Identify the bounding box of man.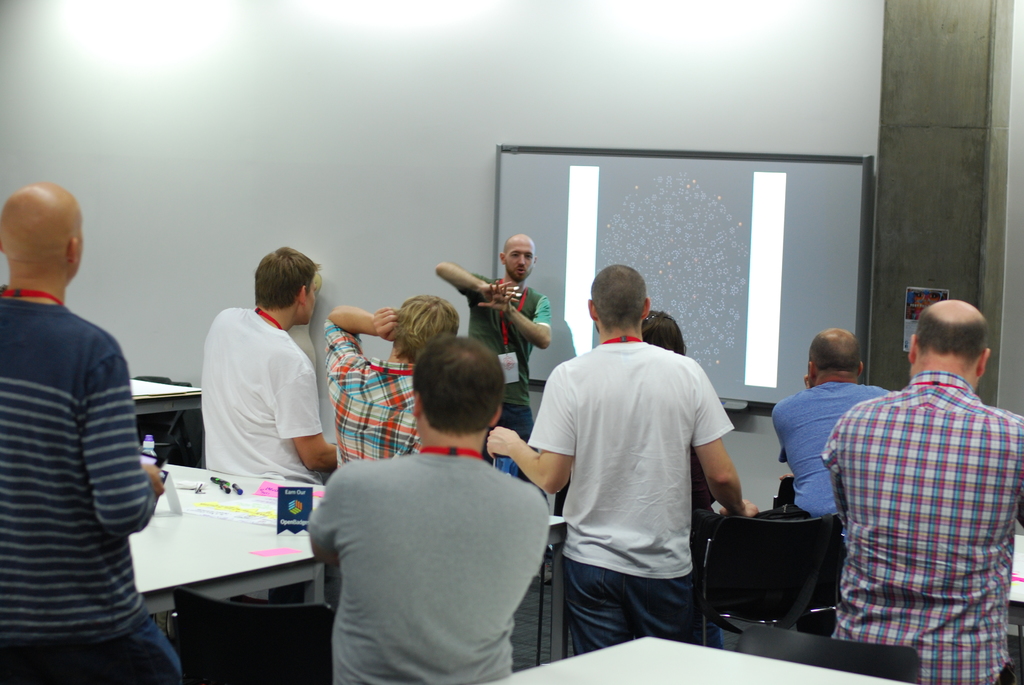
[left=817, top=300, right=1023, bottom=684].
